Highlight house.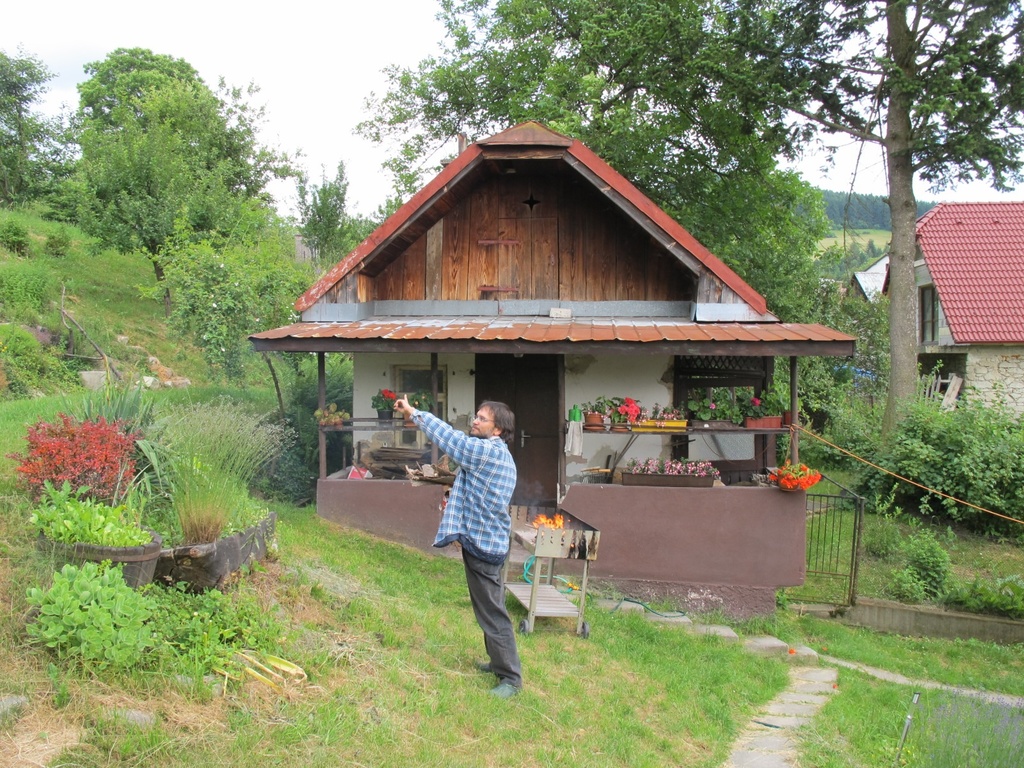
Highlighted region: bbox(905, 163, 1023, 413).
